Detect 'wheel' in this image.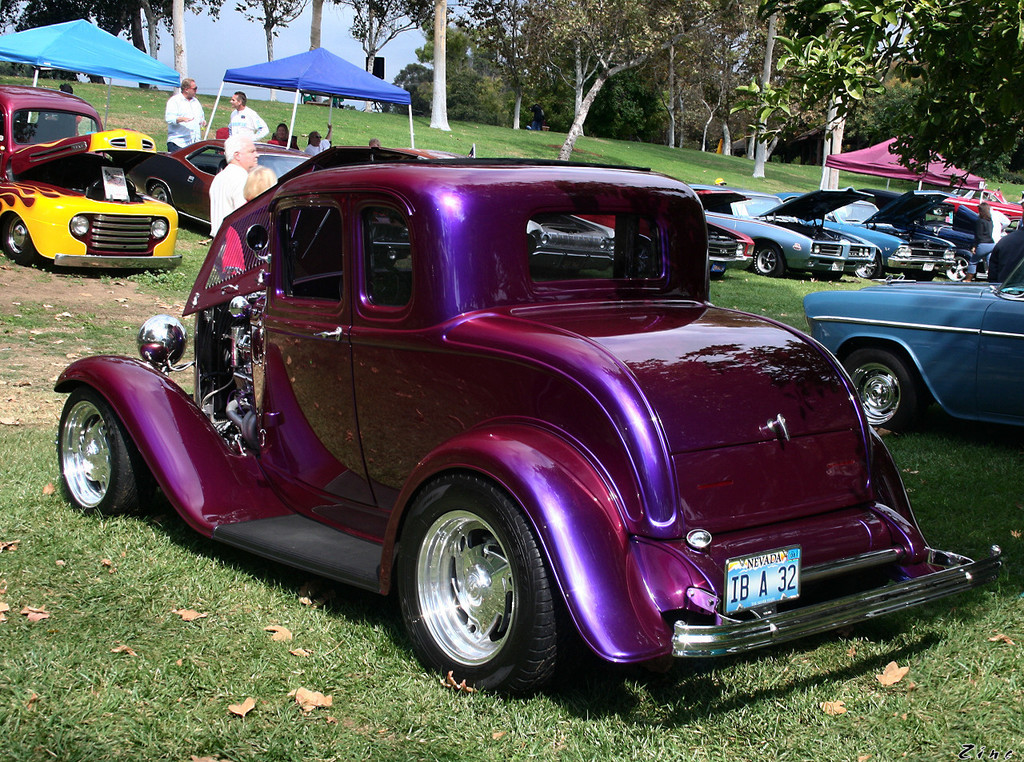
Detection: x1=55, y1=389, x2=152, y2=513.
